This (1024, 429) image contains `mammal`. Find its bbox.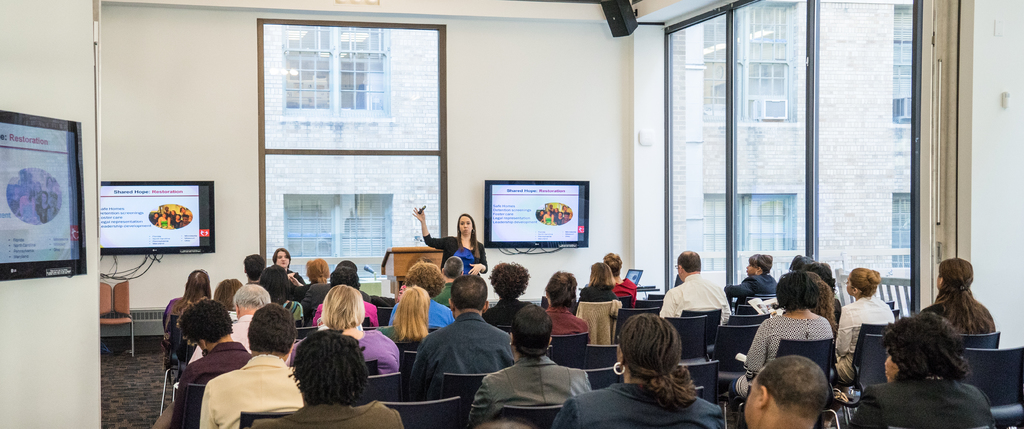
[x1=543, y1=267, x2=586, y2=339].
